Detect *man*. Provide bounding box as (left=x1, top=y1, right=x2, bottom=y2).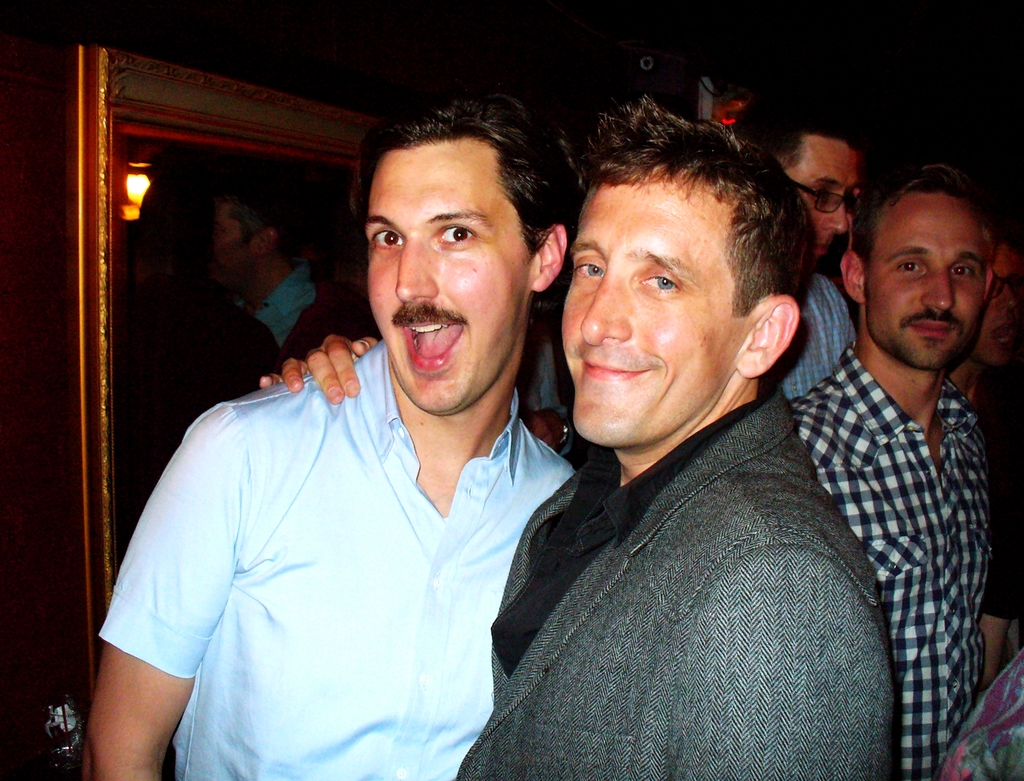
(left=952, top=245, right=1023, bottom=671).
